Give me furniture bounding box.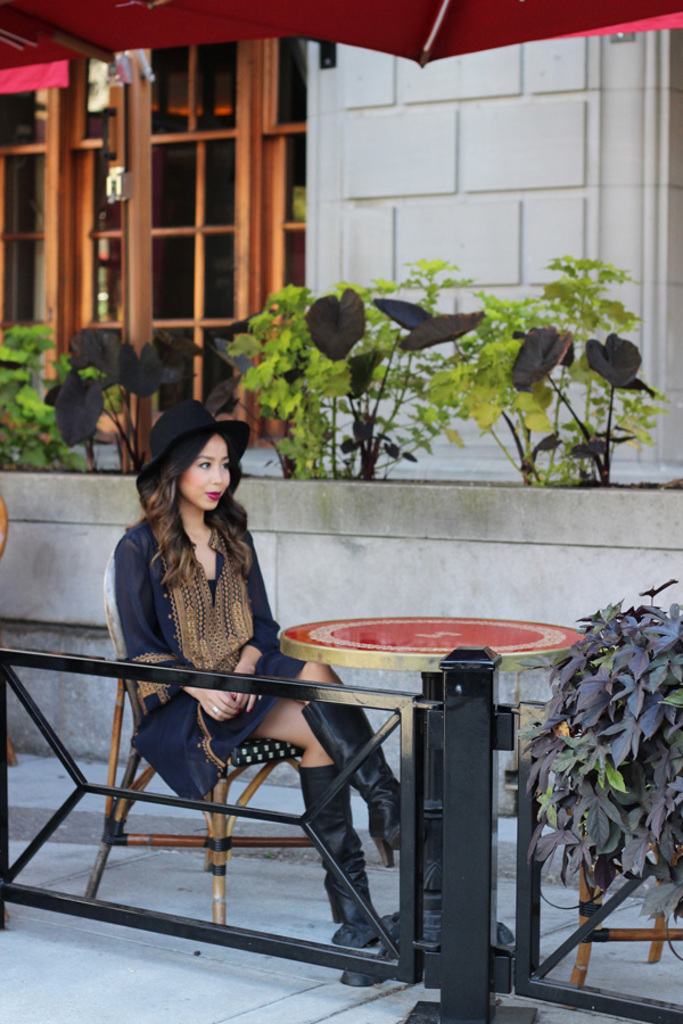
bbox(82, 550, 314, 924).
